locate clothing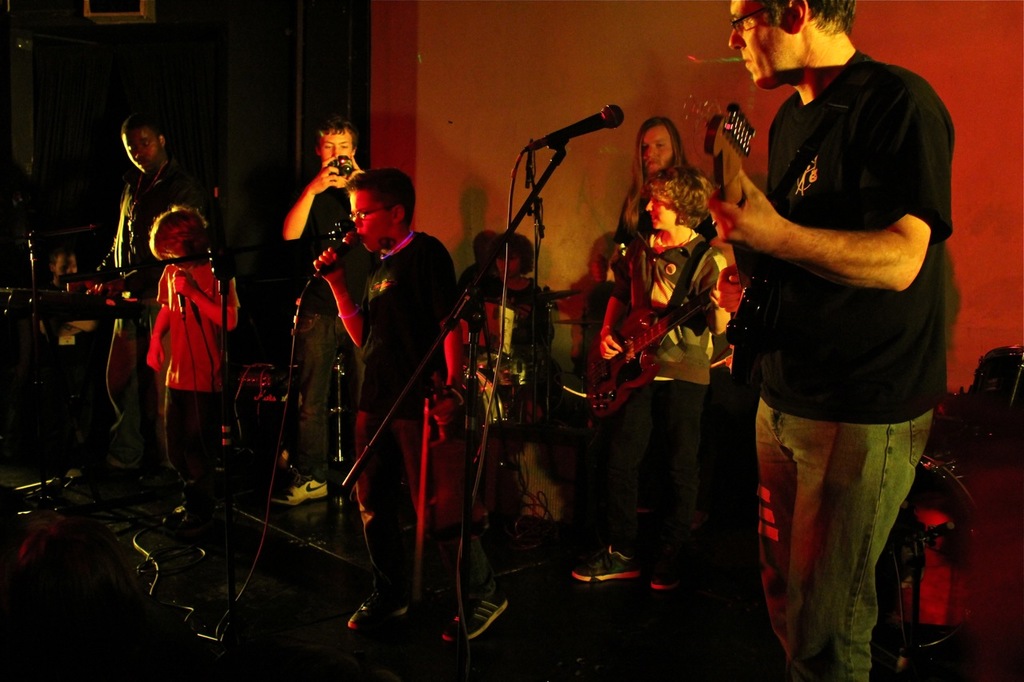
[730, 44, 952, 681]
